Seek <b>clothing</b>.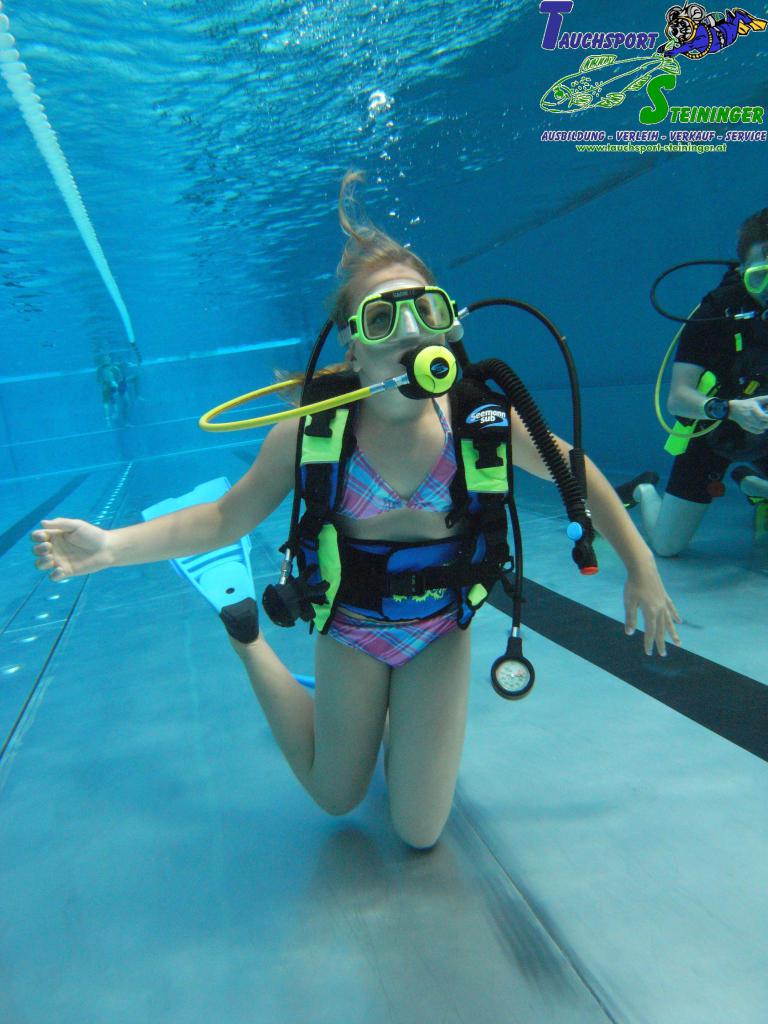
(302, 388, 512, 652).
